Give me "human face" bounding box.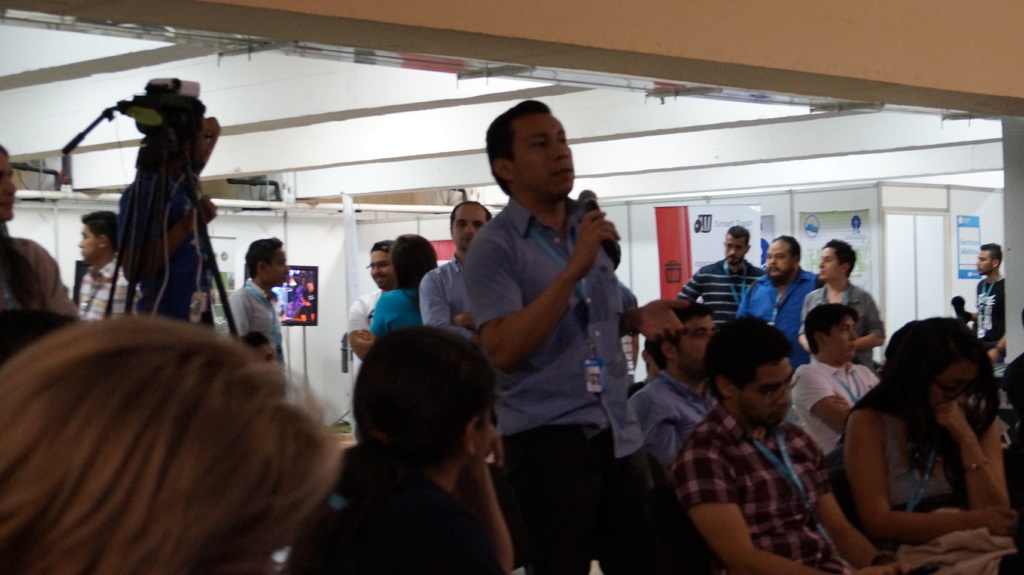
<bbox>926, 360, 972, 407</bbox>.
